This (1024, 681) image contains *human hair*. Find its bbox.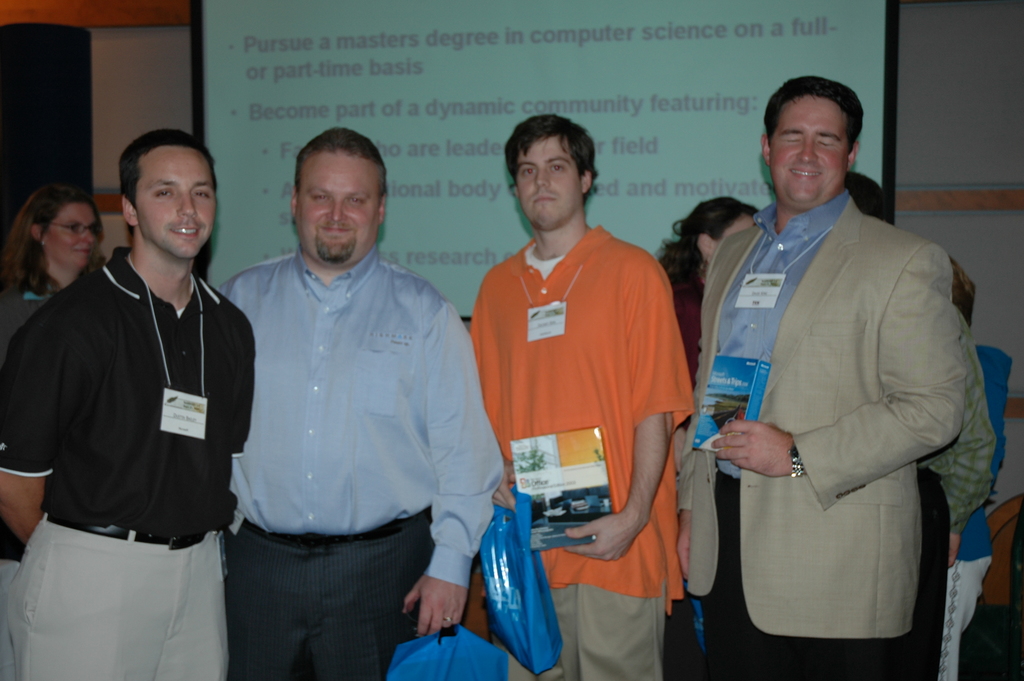
[842,161,893,222].
